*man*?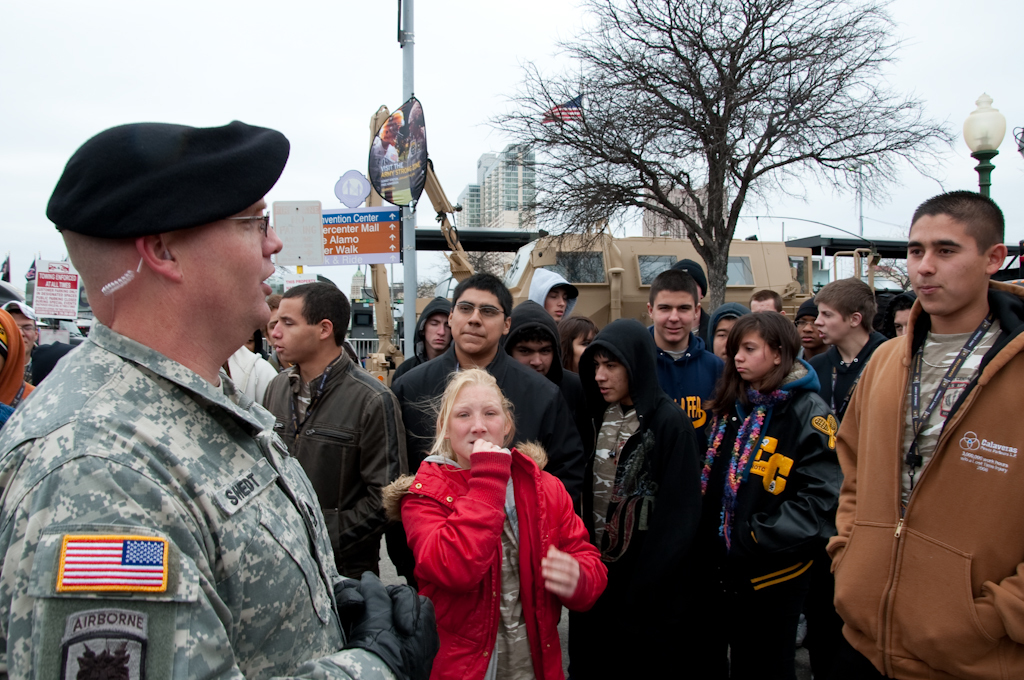
left=494, top=301, right=578, bottom=397
